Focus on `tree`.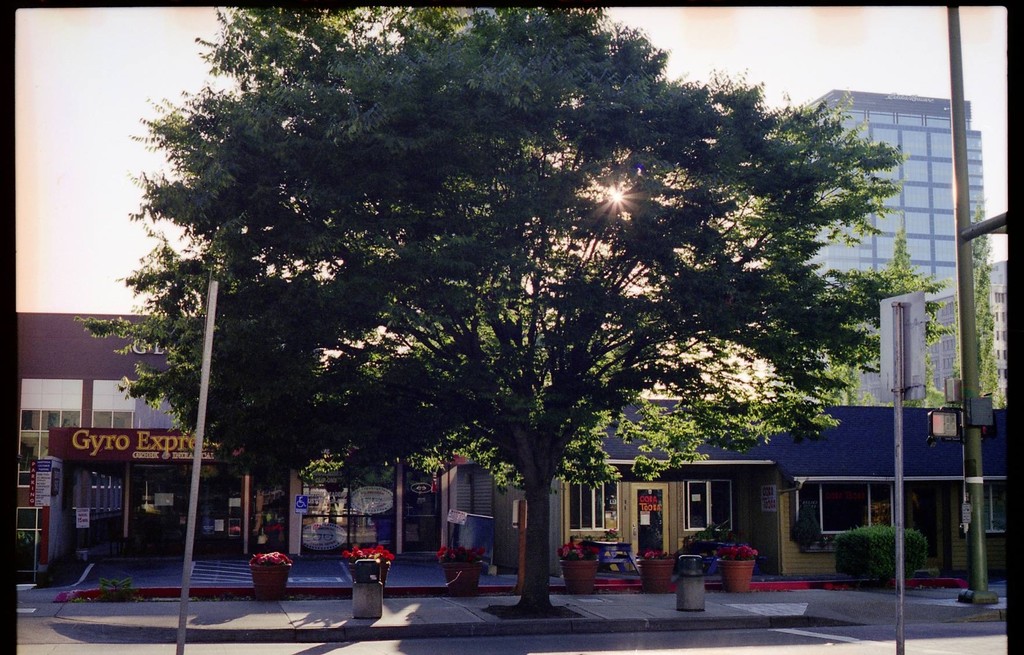
Focused at (left=97, top=5, right=947, bottom=578).
